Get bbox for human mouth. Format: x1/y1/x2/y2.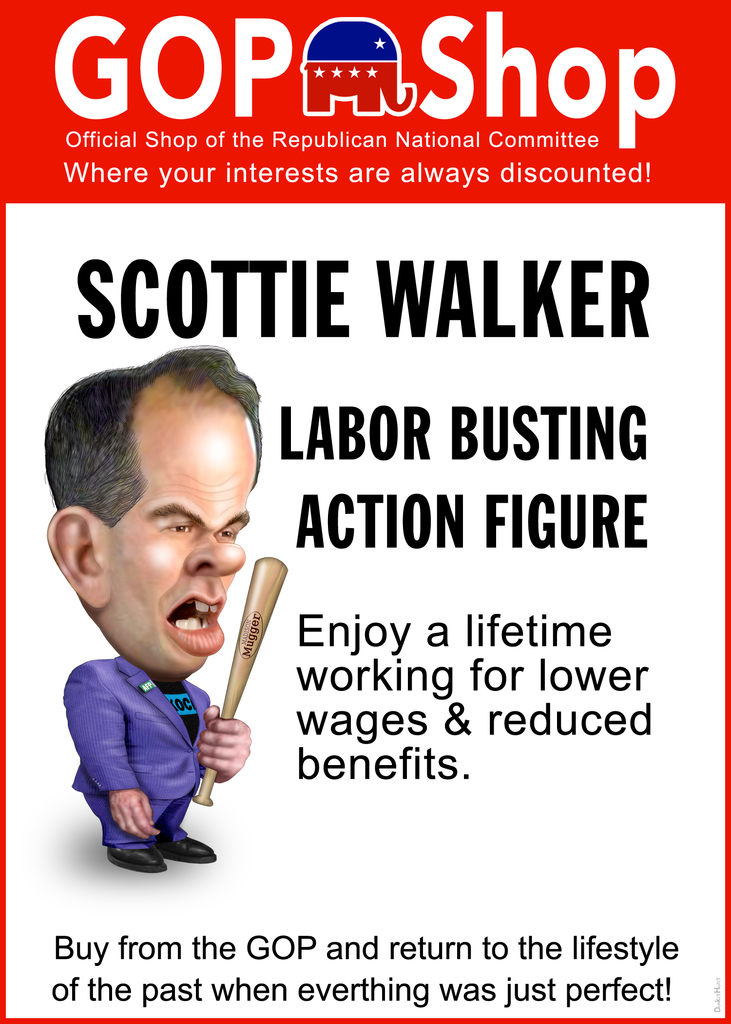
156/586/229/653.
